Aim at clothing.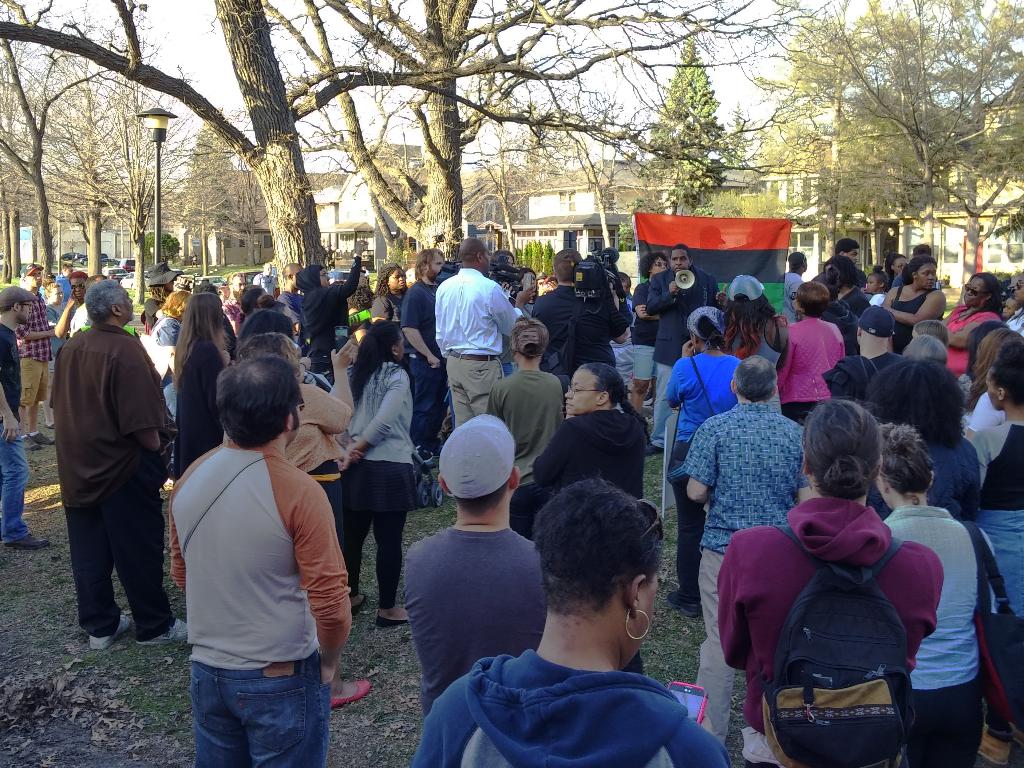
Aimed at 970,417,1023,719.
